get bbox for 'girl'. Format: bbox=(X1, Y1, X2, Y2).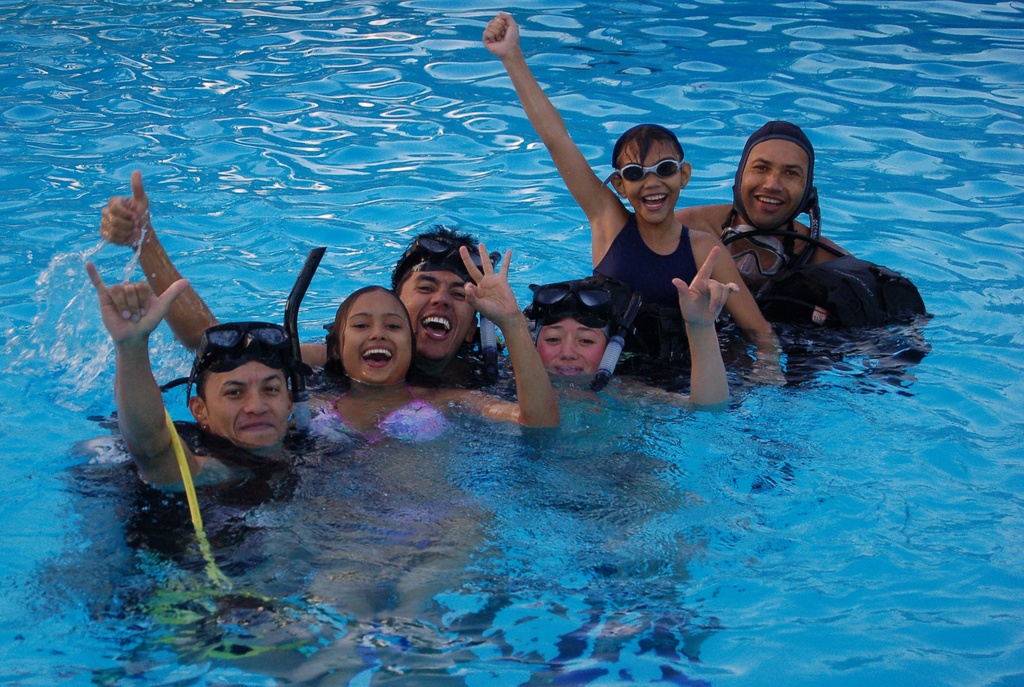
bbox=(286, 241, 561, 686).
